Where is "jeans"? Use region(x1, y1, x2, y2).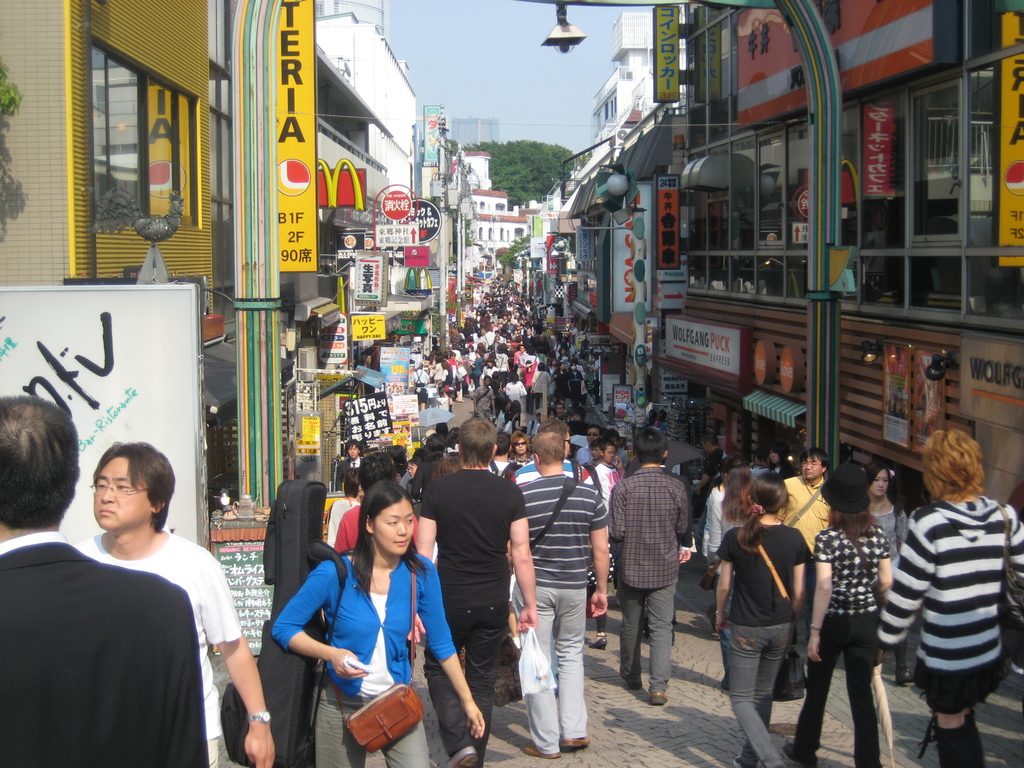
region(719, 647, 797, 749).
